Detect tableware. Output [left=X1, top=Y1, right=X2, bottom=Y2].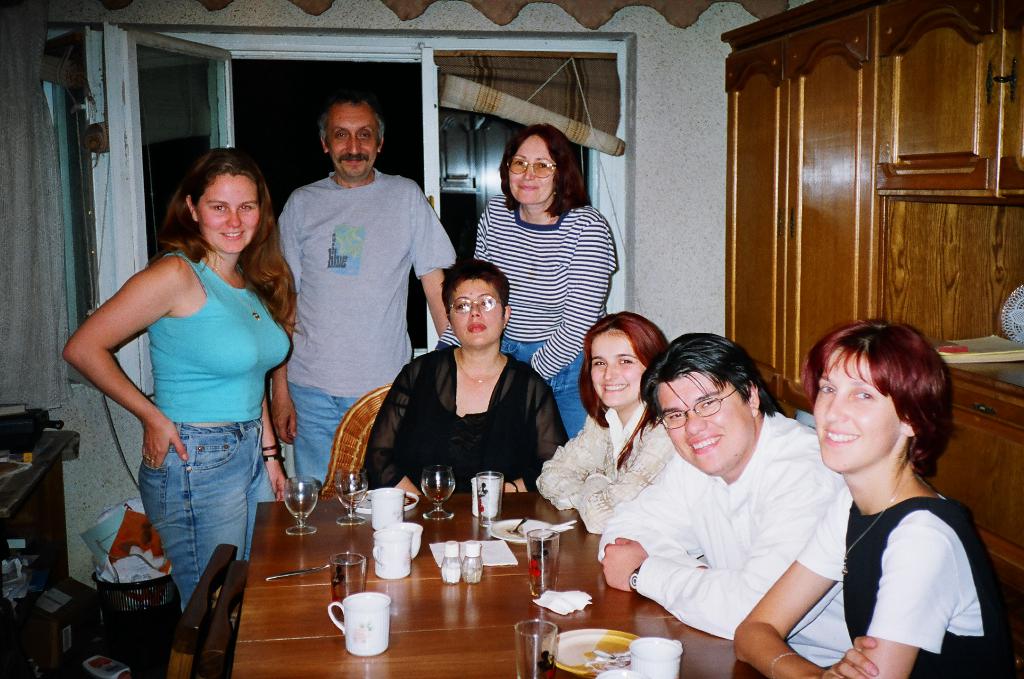
[left=545, top=628, right=642, bottom=678].
